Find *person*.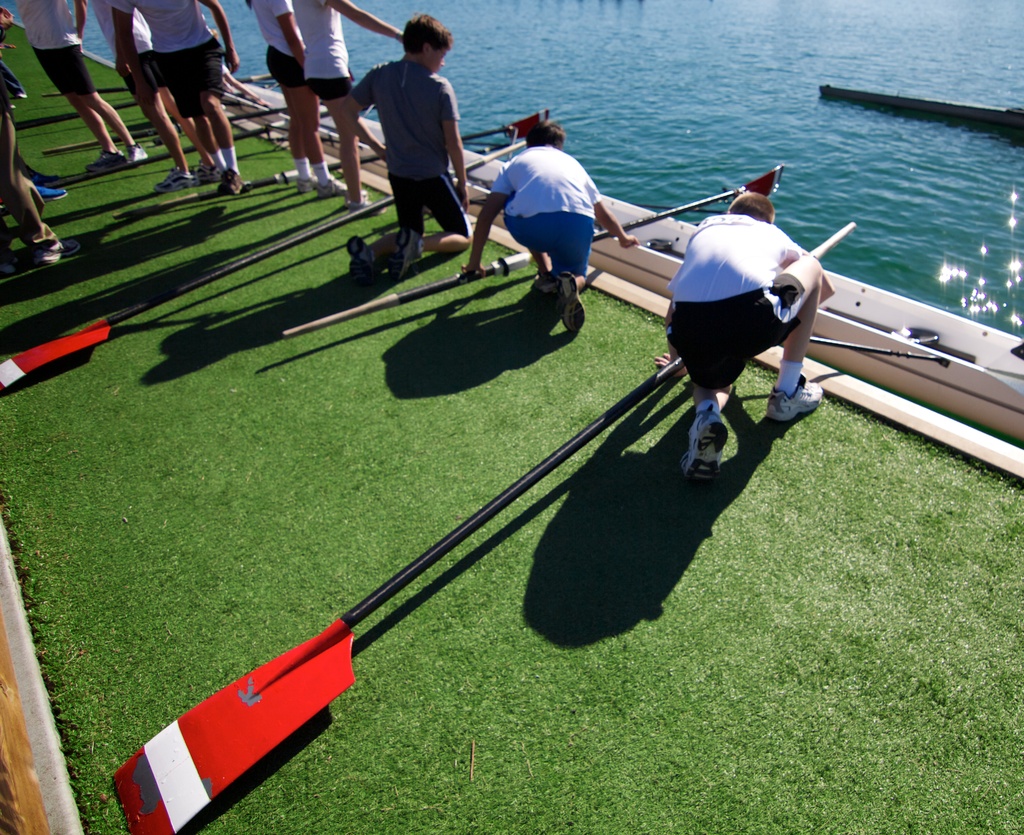
bbox=[16, 0, 148, 175].
